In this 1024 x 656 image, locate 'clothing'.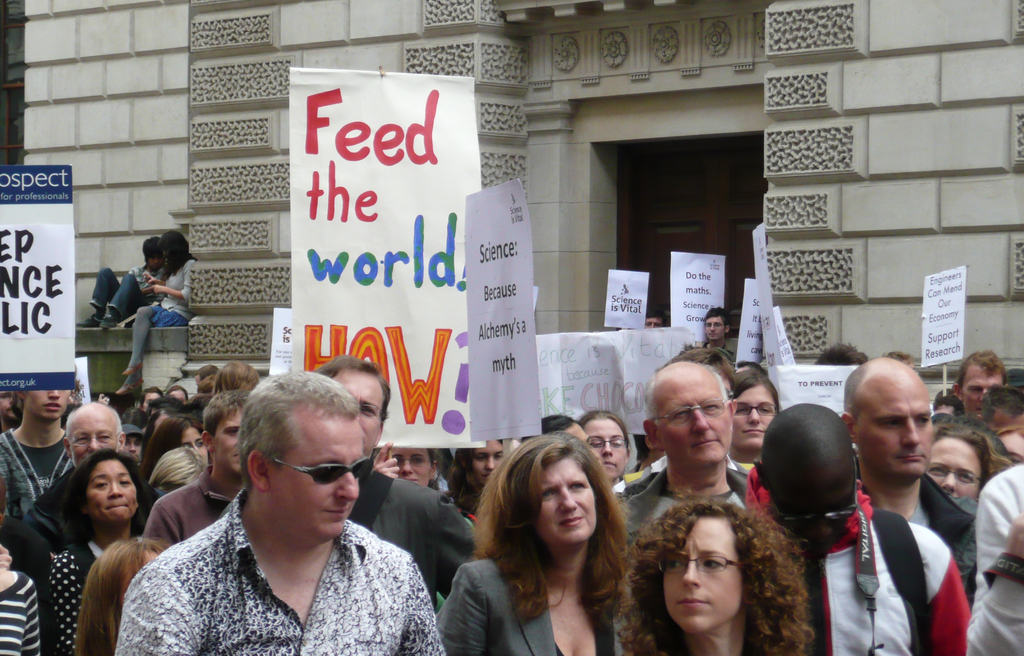
Bounding box: locate(81, 259, 182, 334).
